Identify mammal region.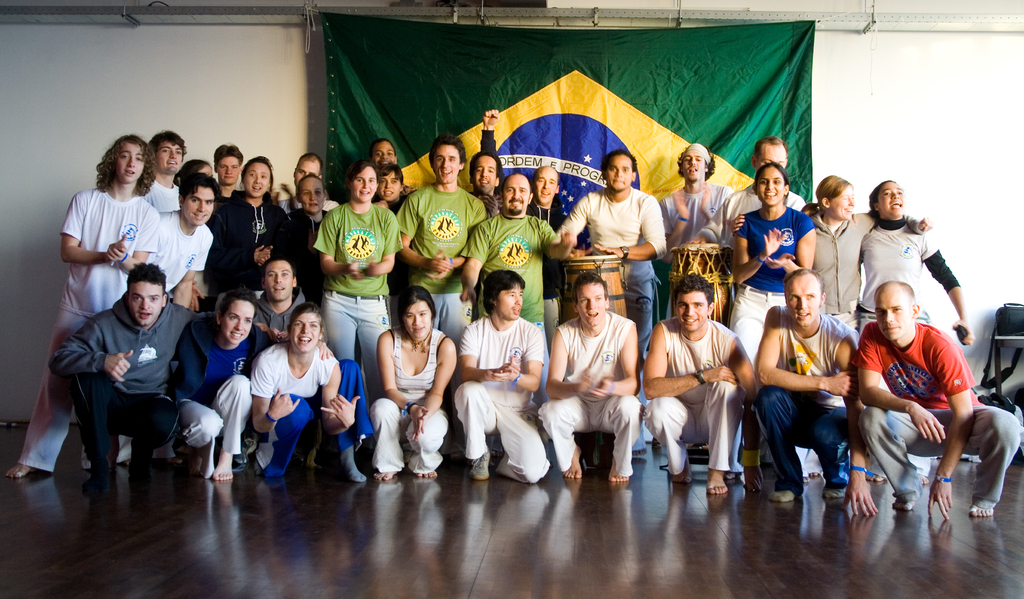
Region: 769, 268, 862, 507.
